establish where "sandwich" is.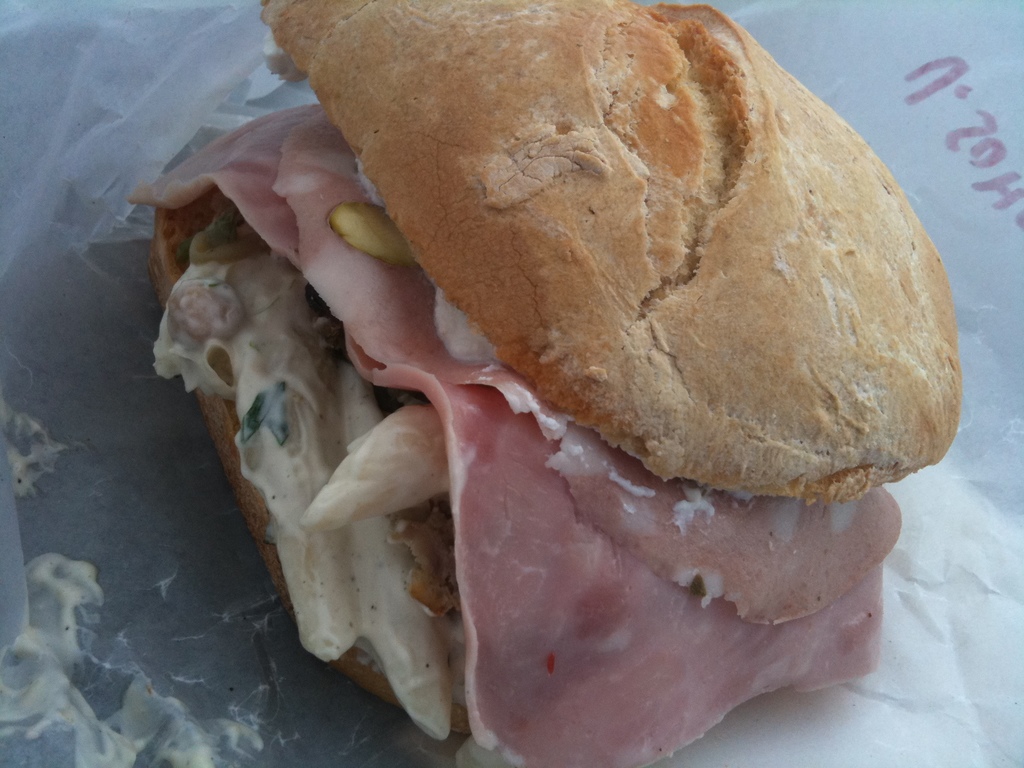
Established at 124:0:961:767.
